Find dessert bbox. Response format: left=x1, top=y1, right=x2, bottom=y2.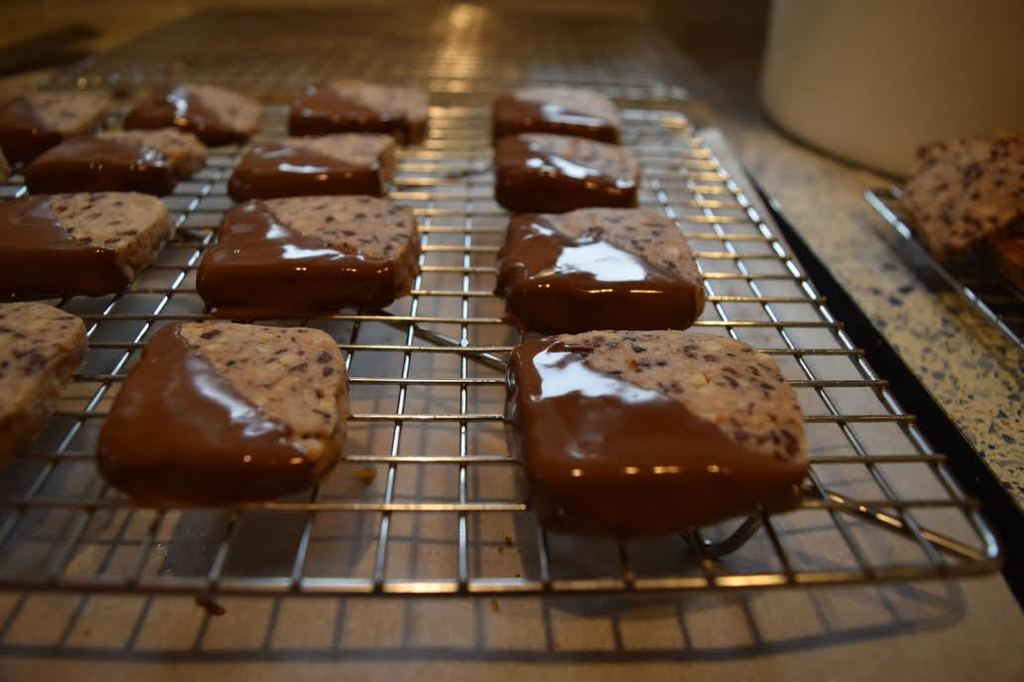
left=200, top=192, right=413, bottom=312.
